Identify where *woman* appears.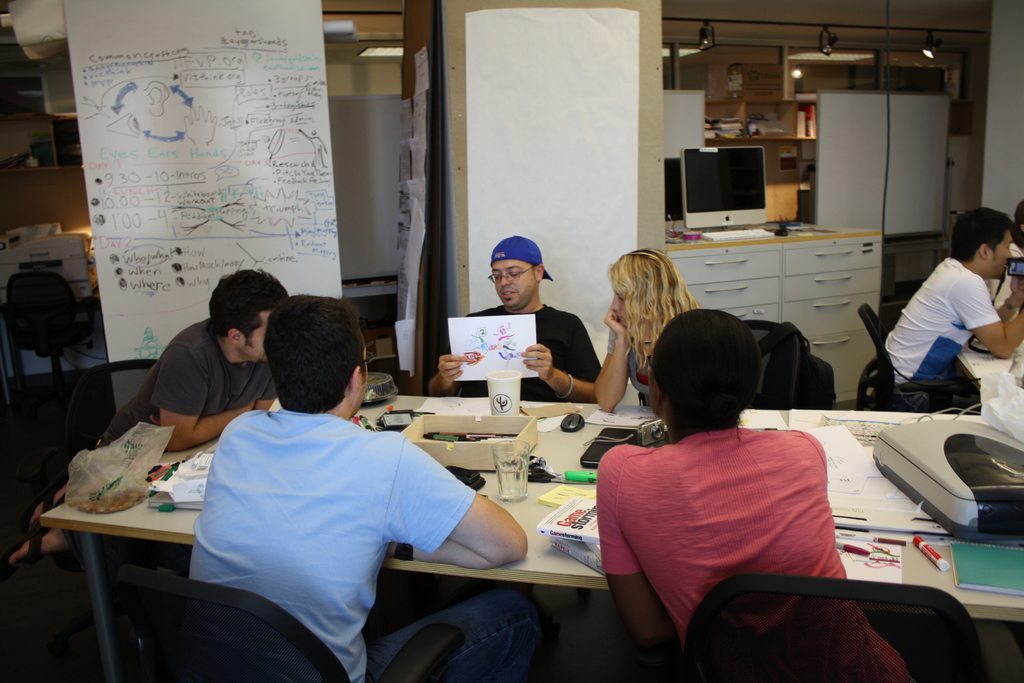
Appears at <box>595,247,696,420</box>.
